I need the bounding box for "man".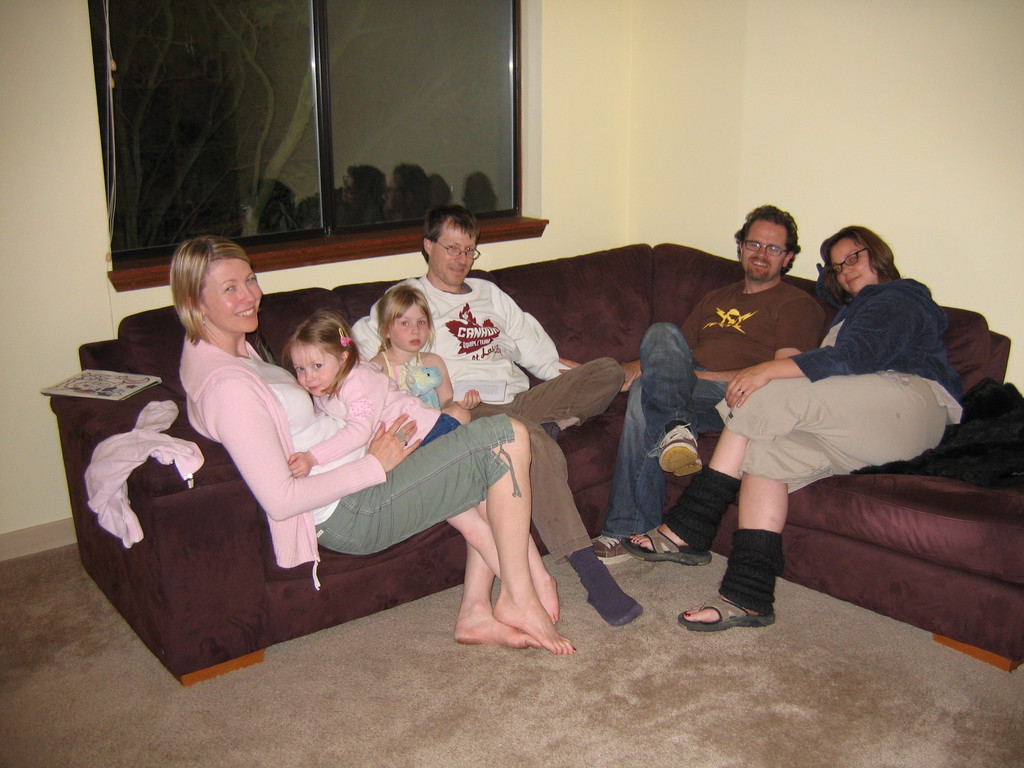
Here it is: rect(591, 195, 842, 572).
